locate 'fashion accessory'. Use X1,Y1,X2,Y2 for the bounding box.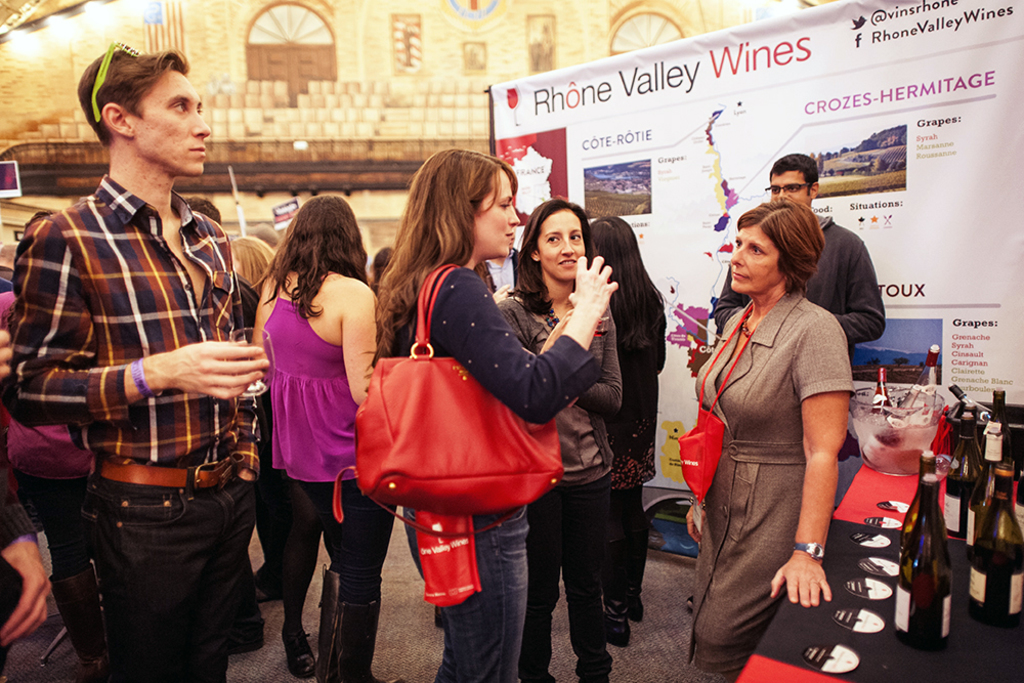
797,539,833,565.
